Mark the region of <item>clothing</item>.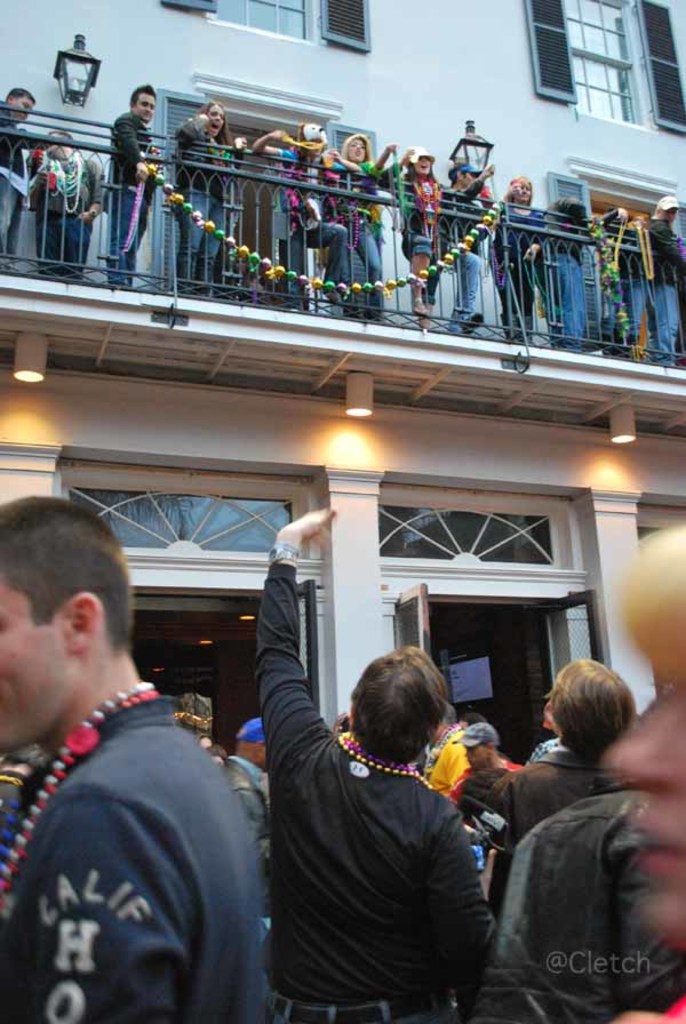
Region: (left=256, top=561, right=497, bottom=1023).
